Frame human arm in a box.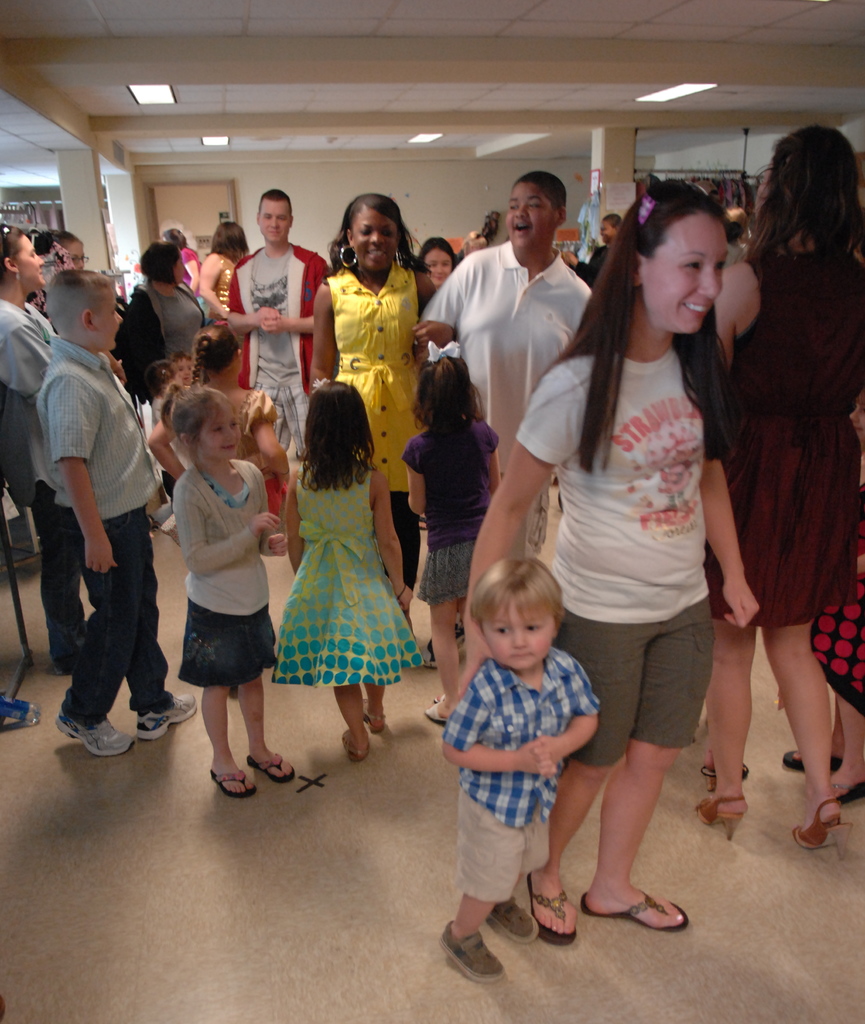
l=144, t=414, r=185, b=491.
